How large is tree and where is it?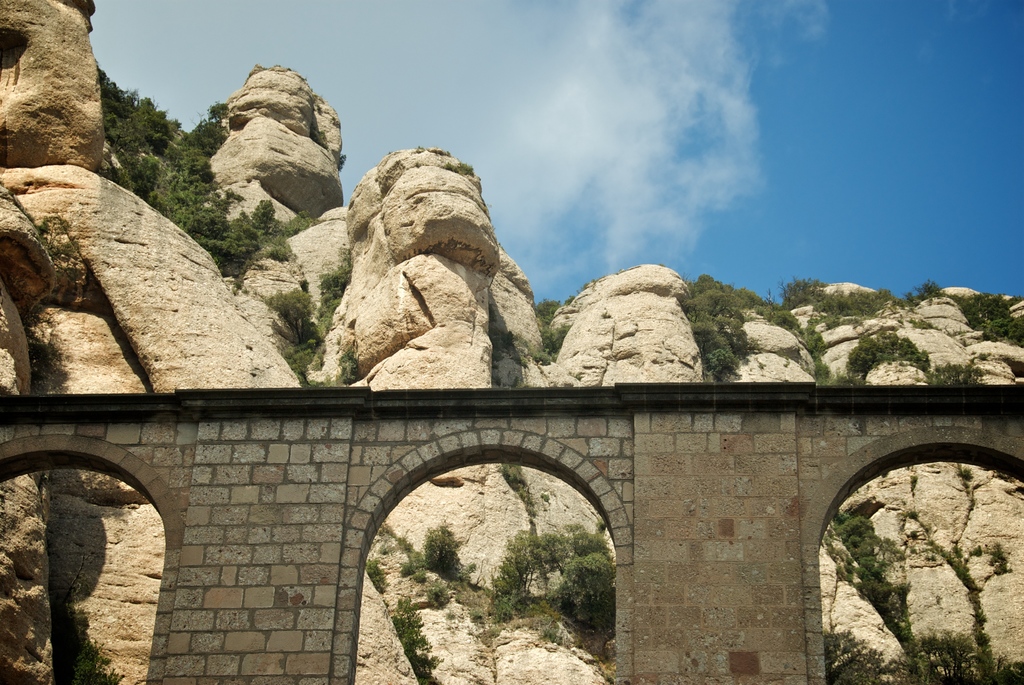
Bounding box: [x1=61, y1=618, x2=124, y2=684].
